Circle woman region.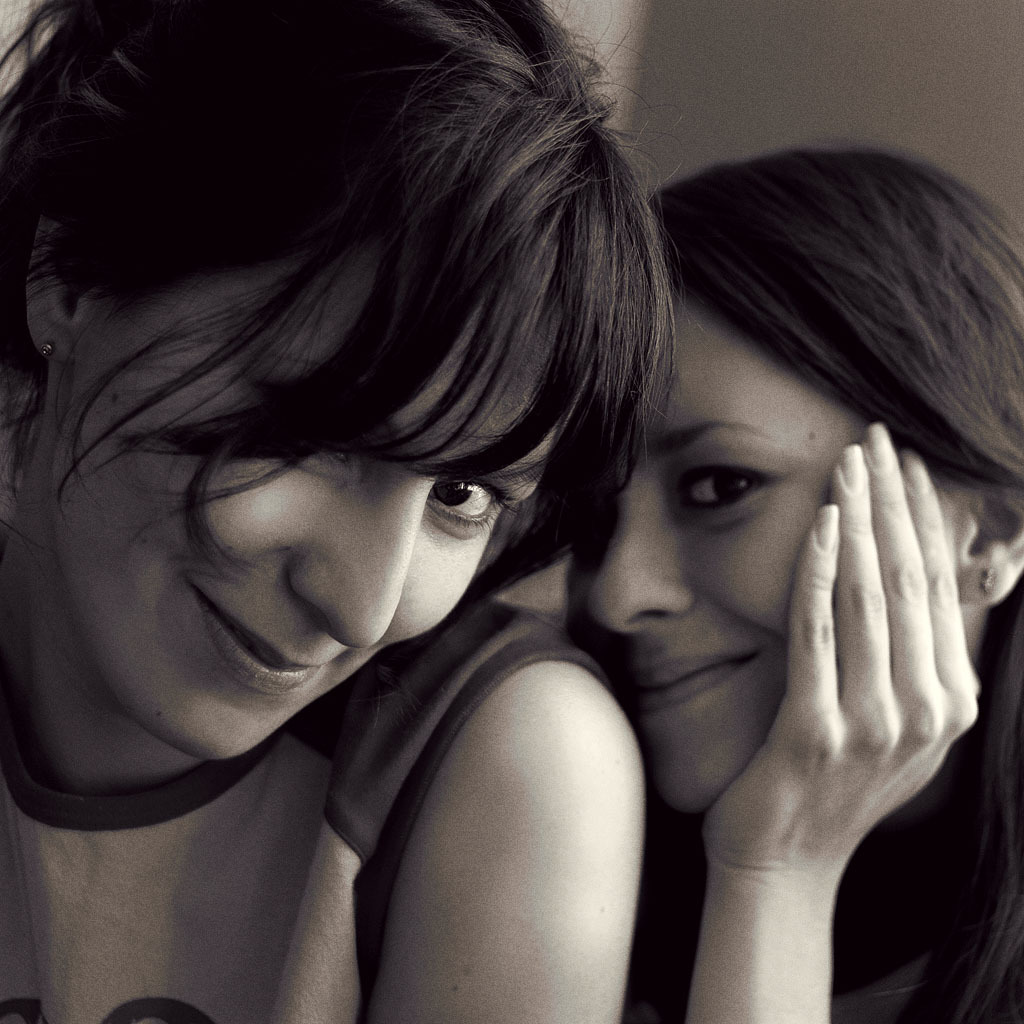
Region: left=0, top=0, right=685, bottom=1023.
